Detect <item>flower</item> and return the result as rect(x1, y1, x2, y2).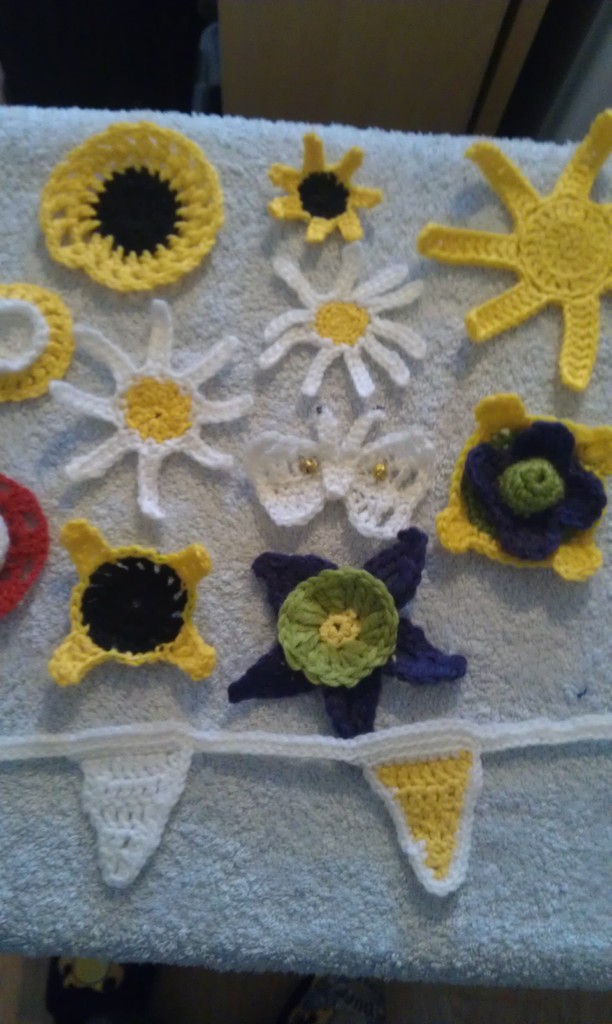
rect(47, 515, 221, 693).
